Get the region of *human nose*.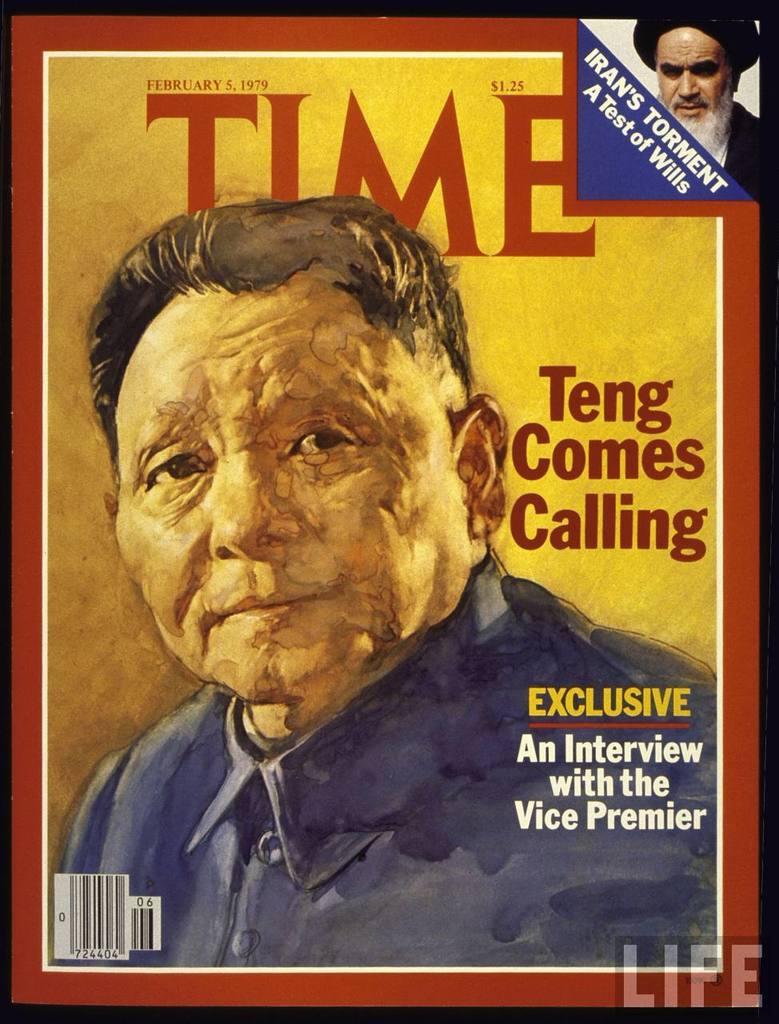
bbox(673, 74, 704, 100).
